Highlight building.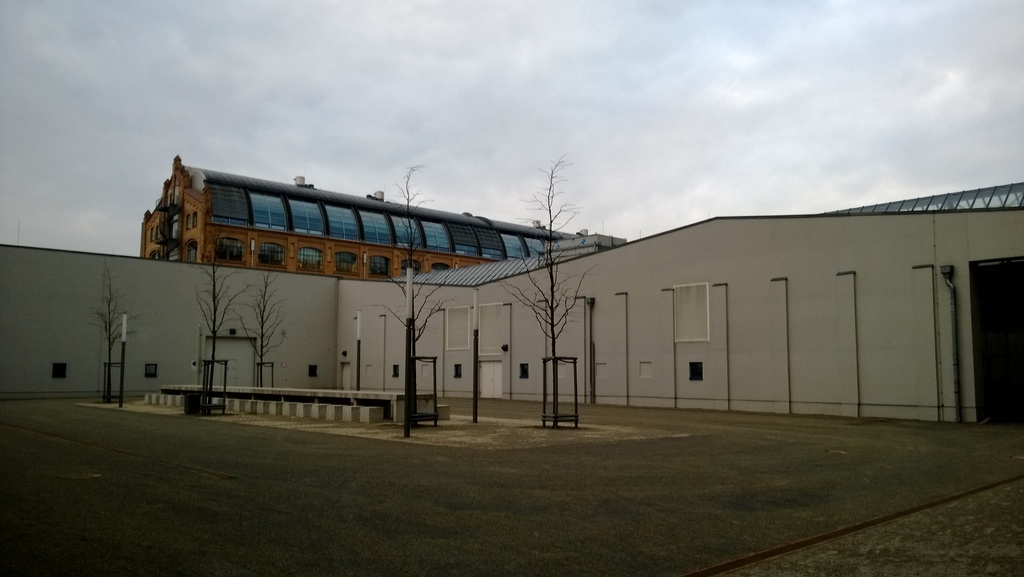
Highlighted region: (145,149,583,281).
